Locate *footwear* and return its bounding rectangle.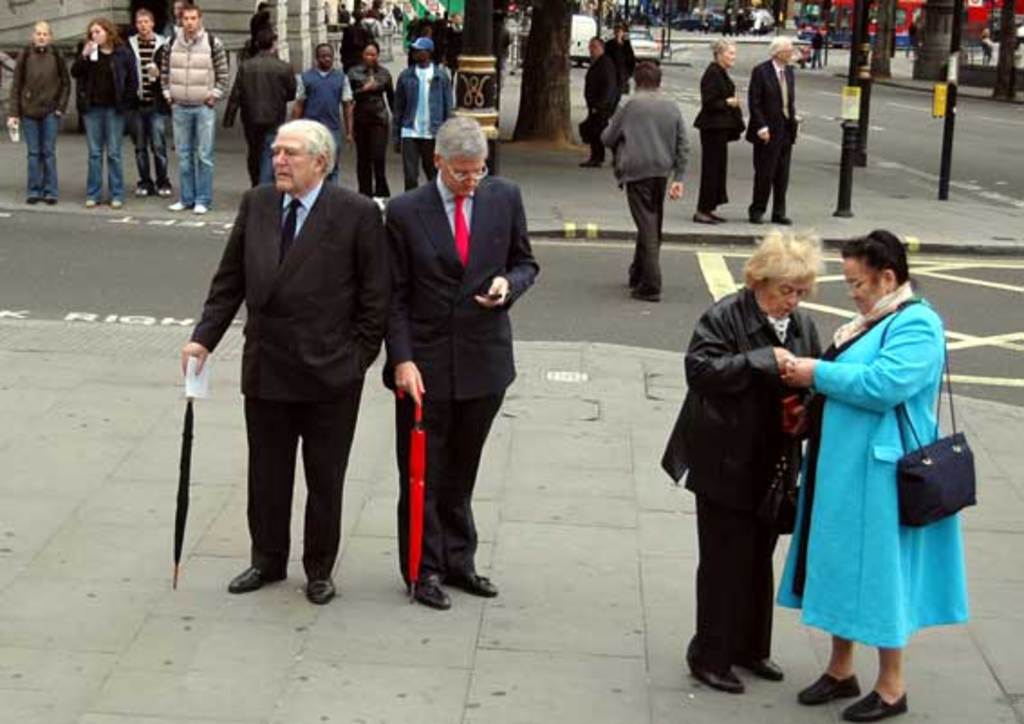
bbox=[47, 193, 58, 204].
